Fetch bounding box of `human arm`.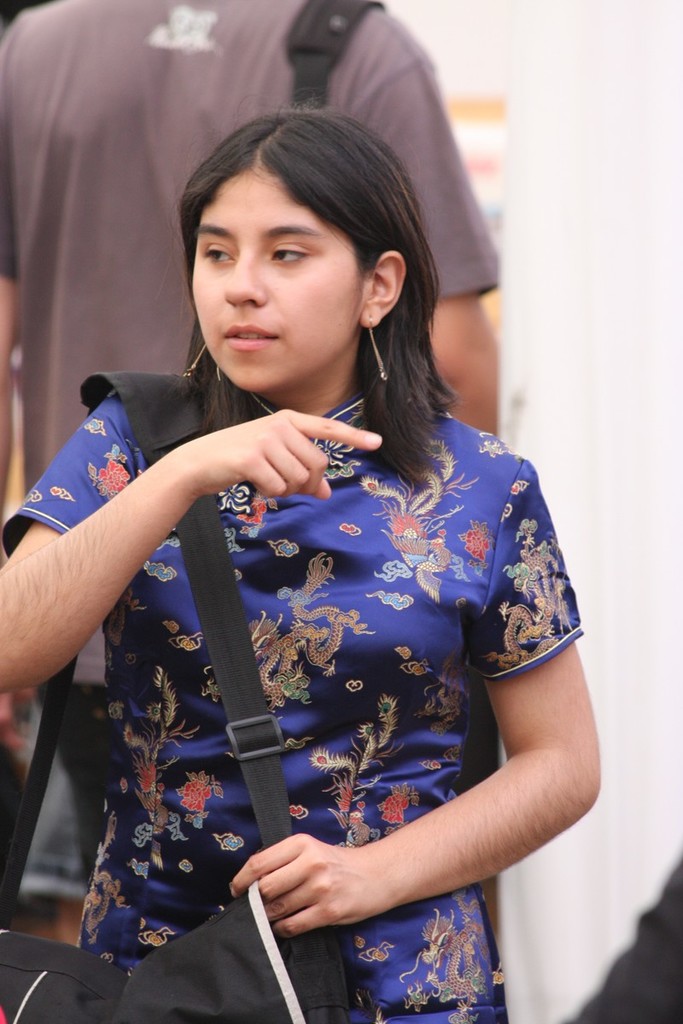
Bbox: x1=9, y1=372, x2=237, y2=723.
